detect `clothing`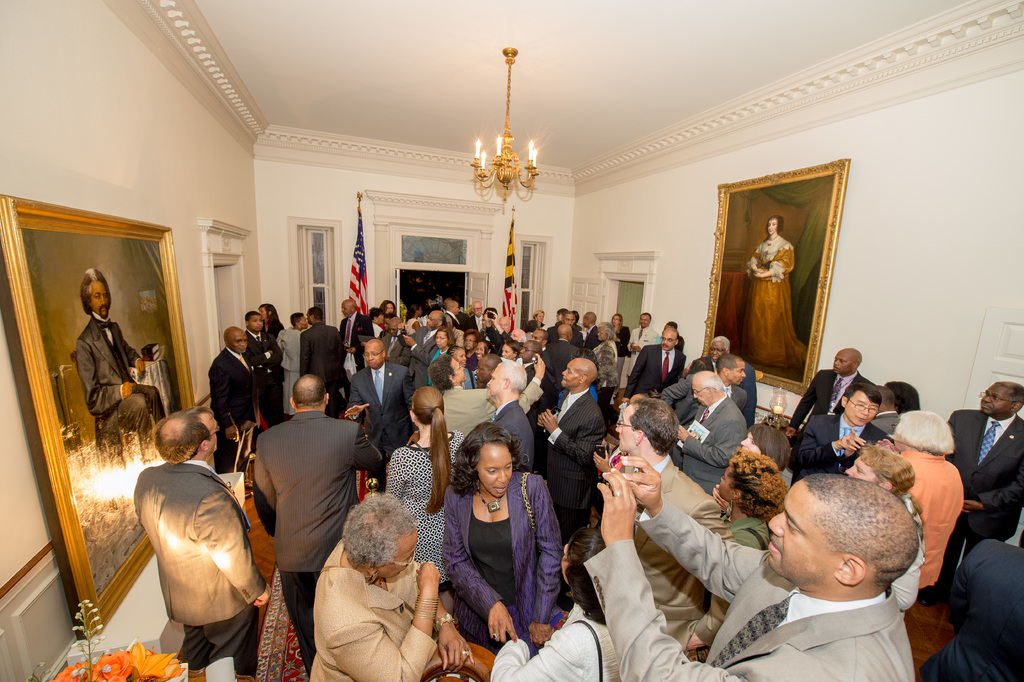
[612, 343, 701, 394]
